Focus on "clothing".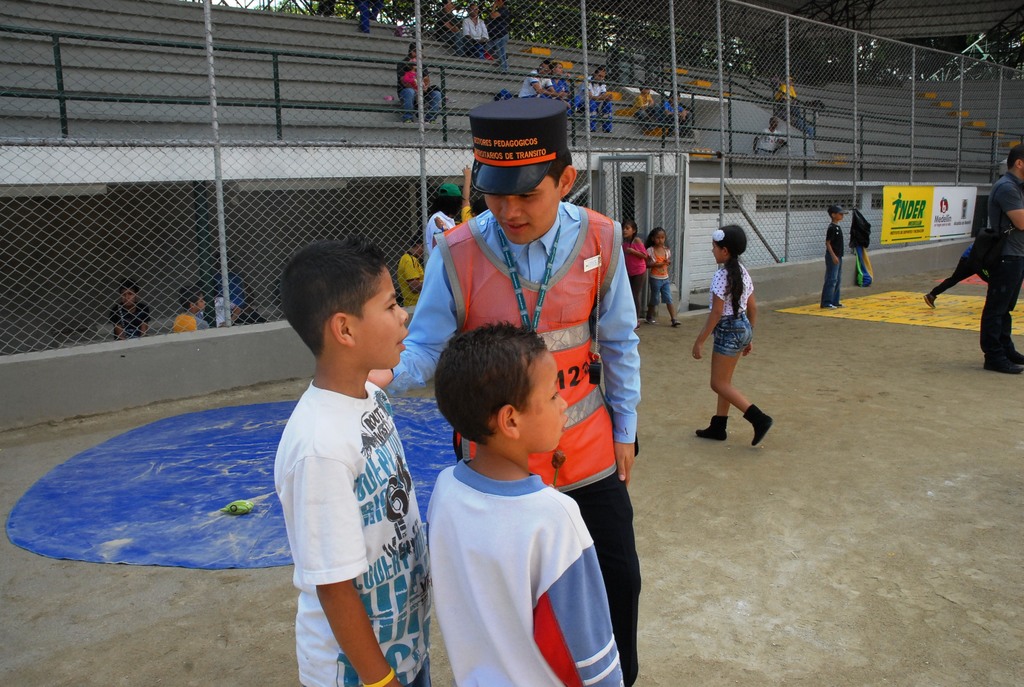
Focused at {"left": 653, "top": 274, "right": 673, "bottom": 303}.
